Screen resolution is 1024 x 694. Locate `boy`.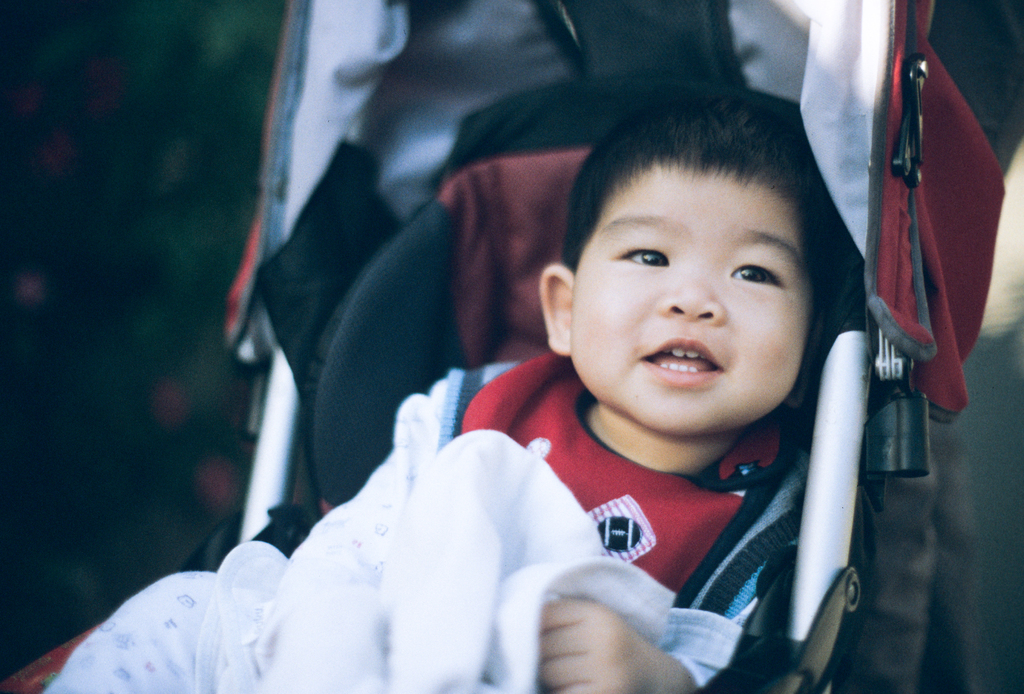
left=348, top=154, right=882, bottom=676.
